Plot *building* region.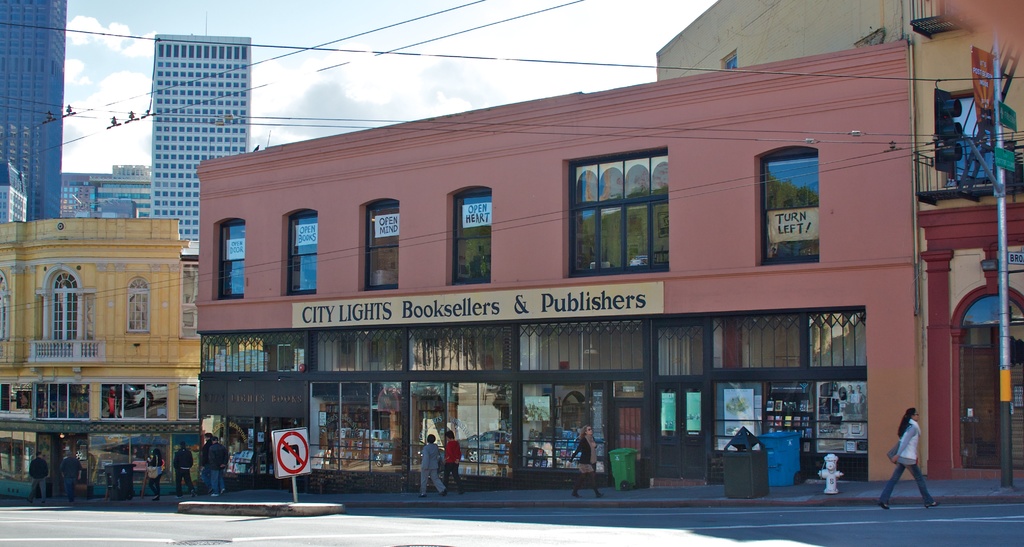
Plotted at (1, 220, 200, 498).
